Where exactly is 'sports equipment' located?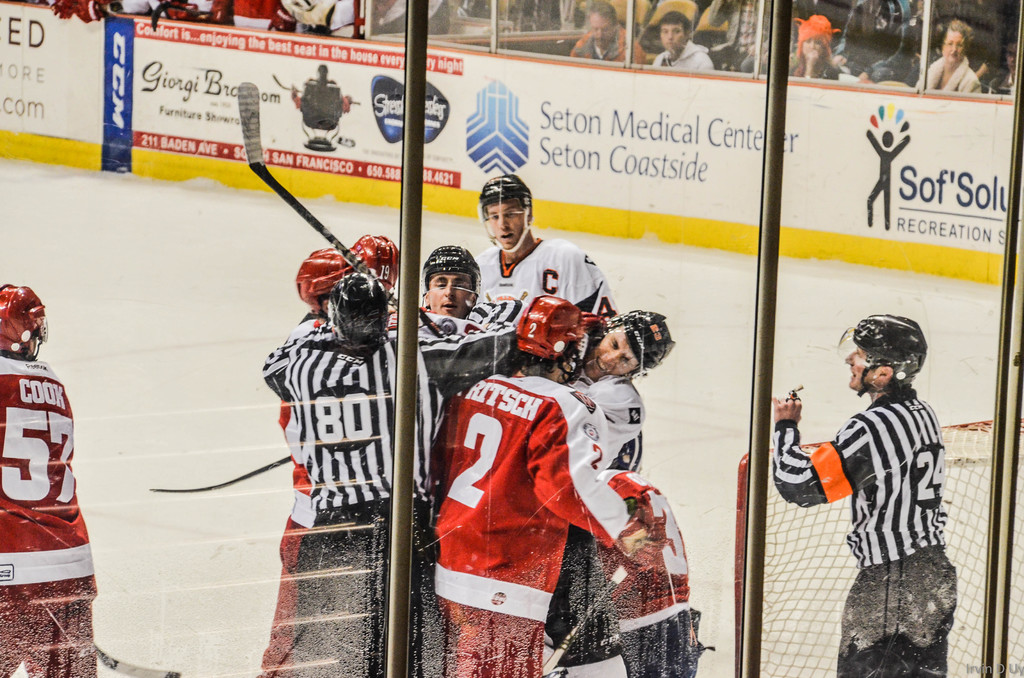
Its bounding box is bbox=[0, 283, 45, 362].
